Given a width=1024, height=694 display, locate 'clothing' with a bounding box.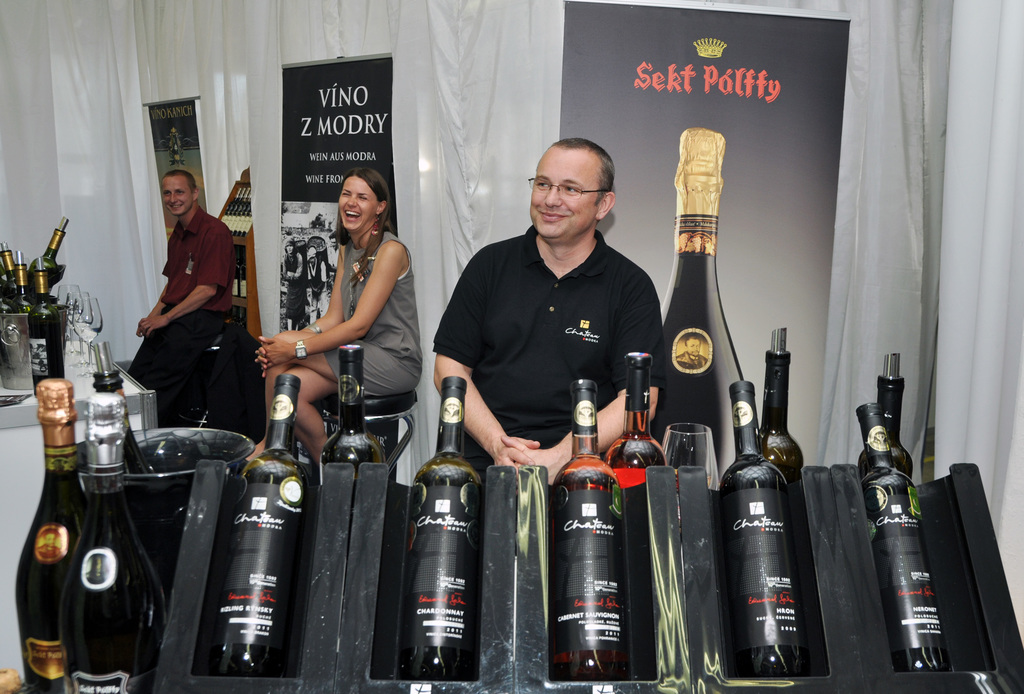
Located: region(326, 231, 428, 399).
